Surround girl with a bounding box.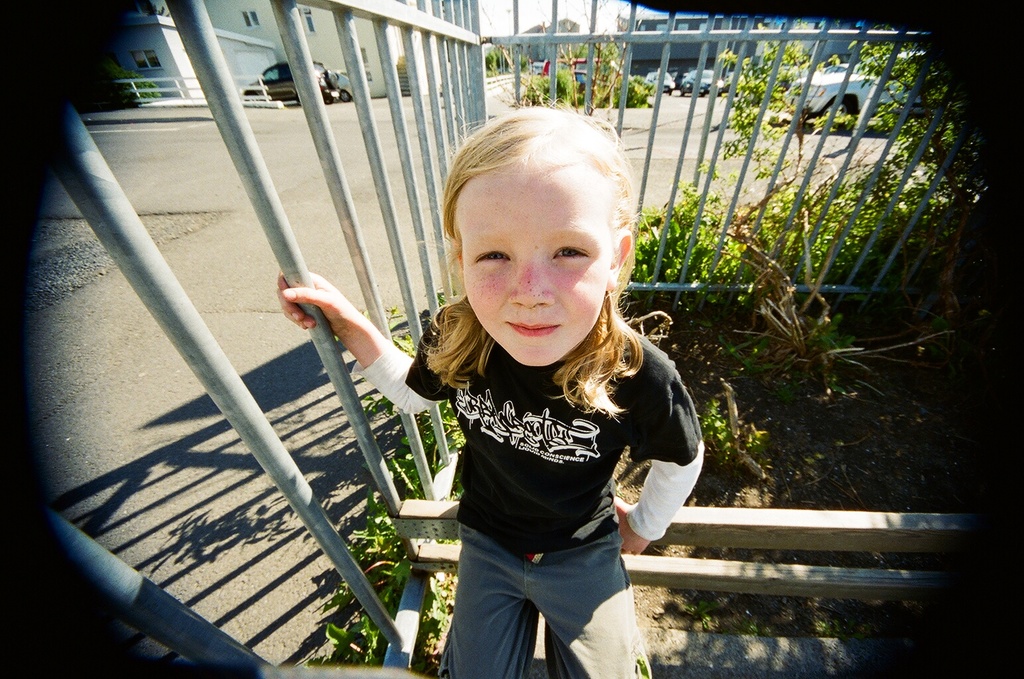
279, 107, 706, 678.
